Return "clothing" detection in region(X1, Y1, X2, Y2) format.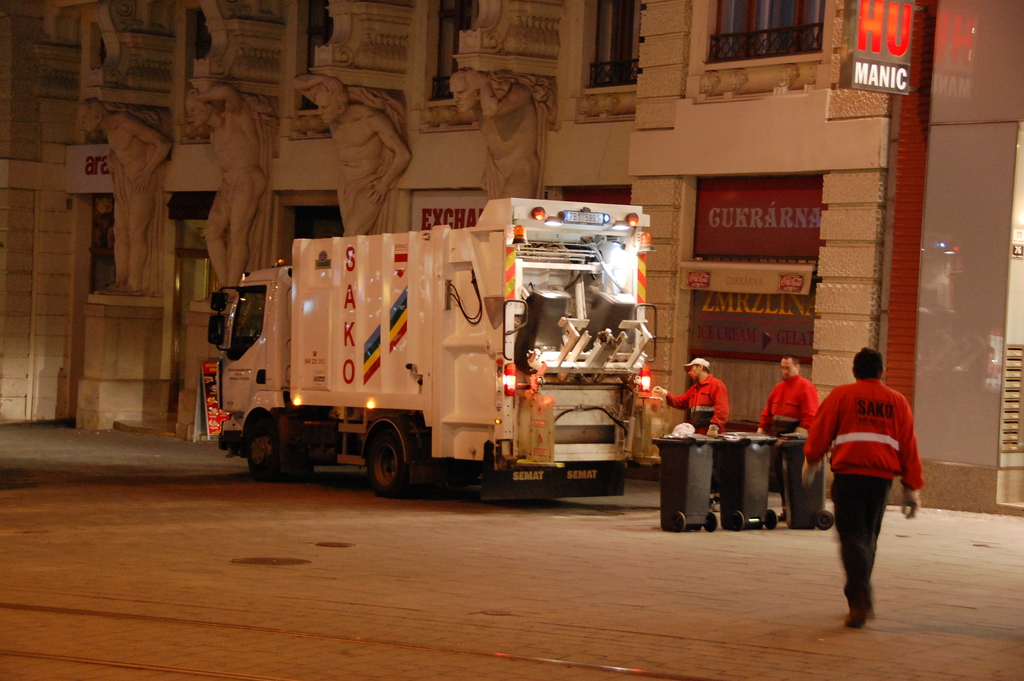
region(799, 380, 929, 611).
